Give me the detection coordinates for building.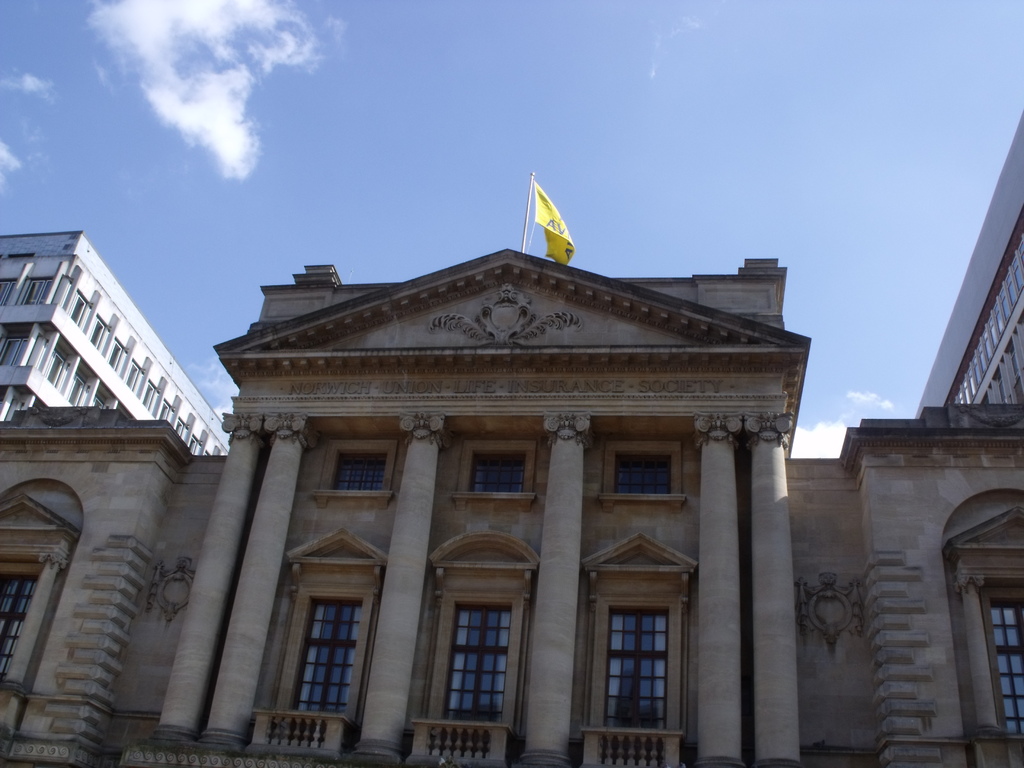
(left=0, top=114, right=1023, bottom=767).
